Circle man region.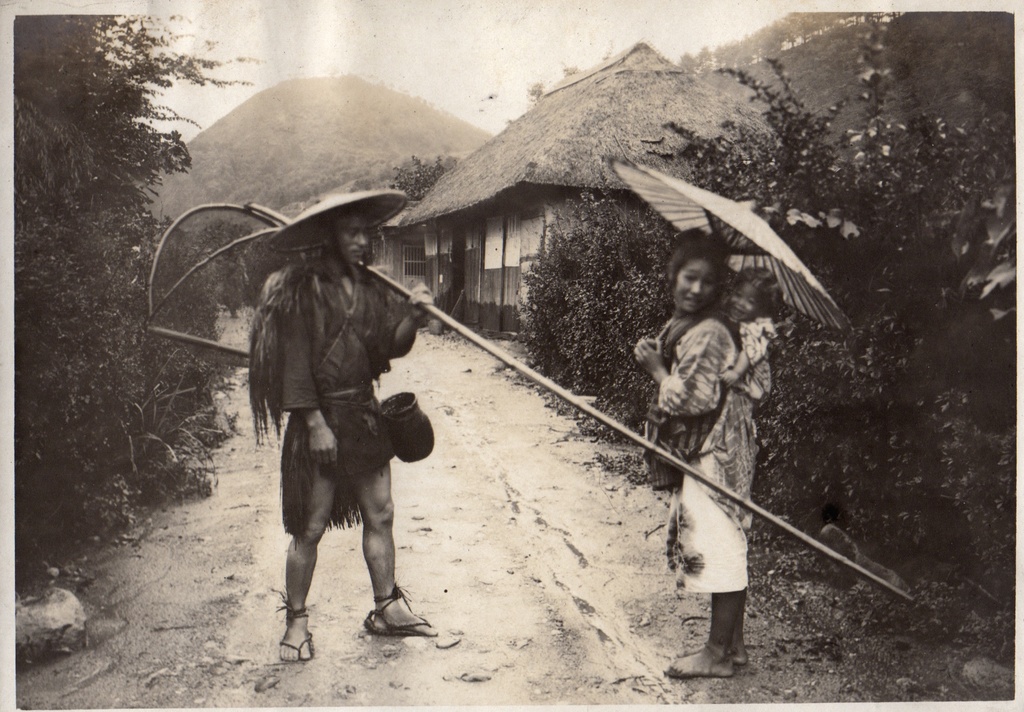
Region: Rect(226, 211, 426, 657).
